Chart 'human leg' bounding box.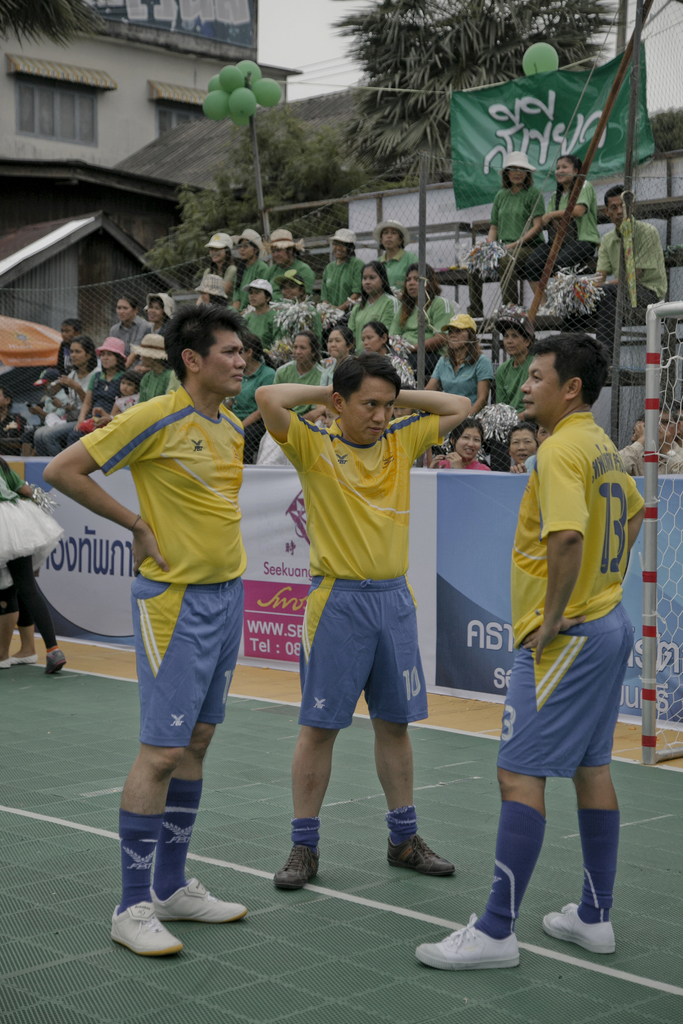
Charted: 281:571:344:896.
